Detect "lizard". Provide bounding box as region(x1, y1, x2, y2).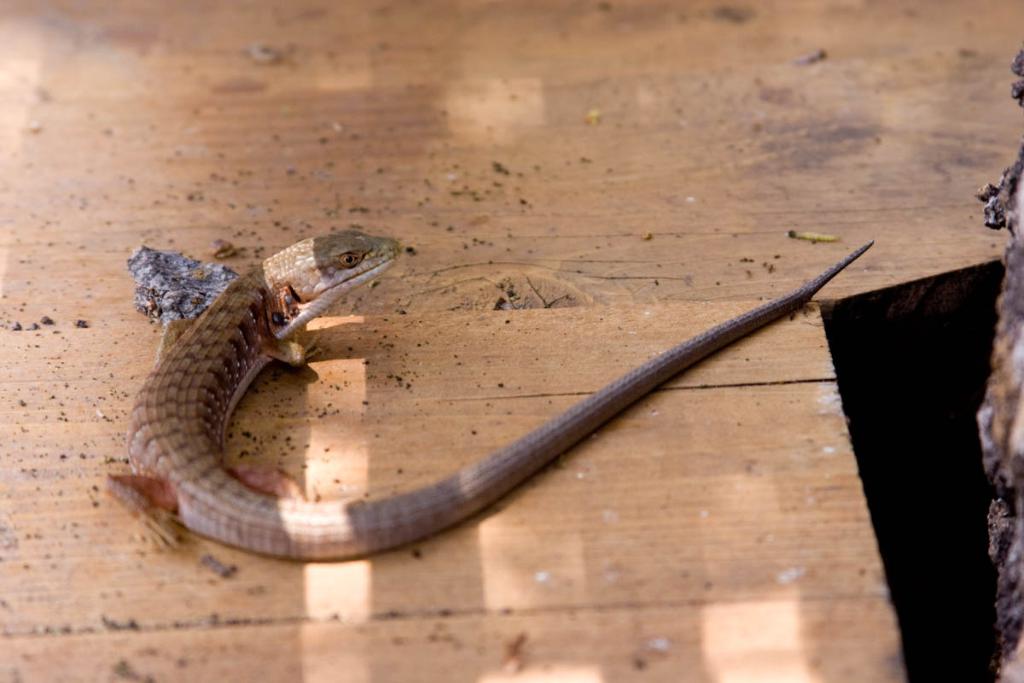
region(126, 233, 873, 562).
